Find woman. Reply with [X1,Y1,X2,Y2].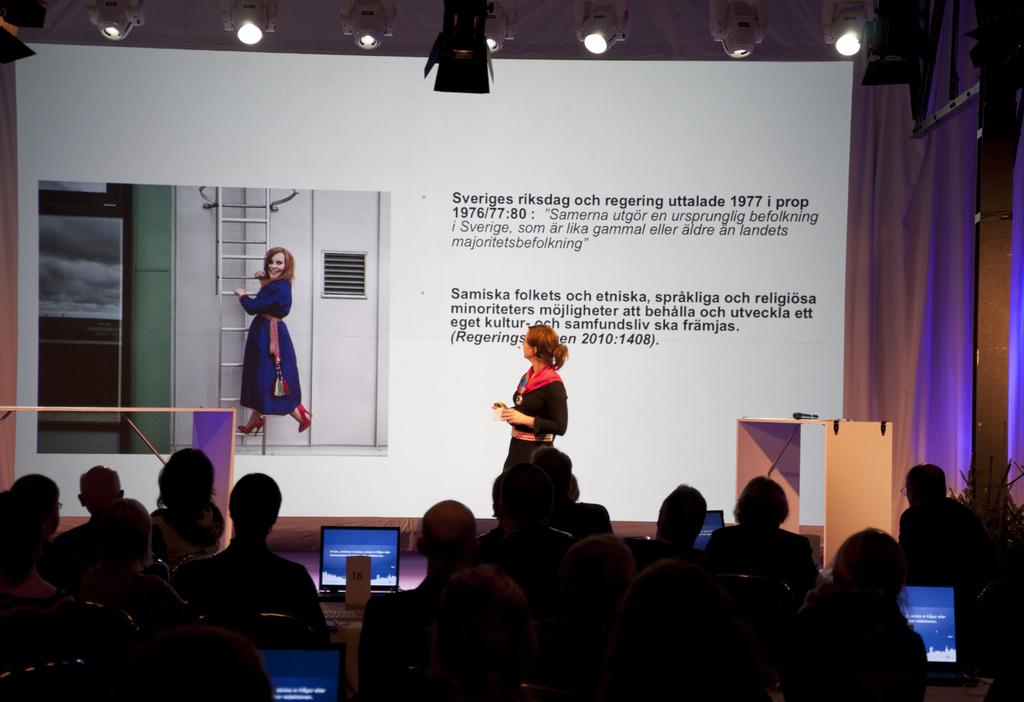
[152,451,227,562].
